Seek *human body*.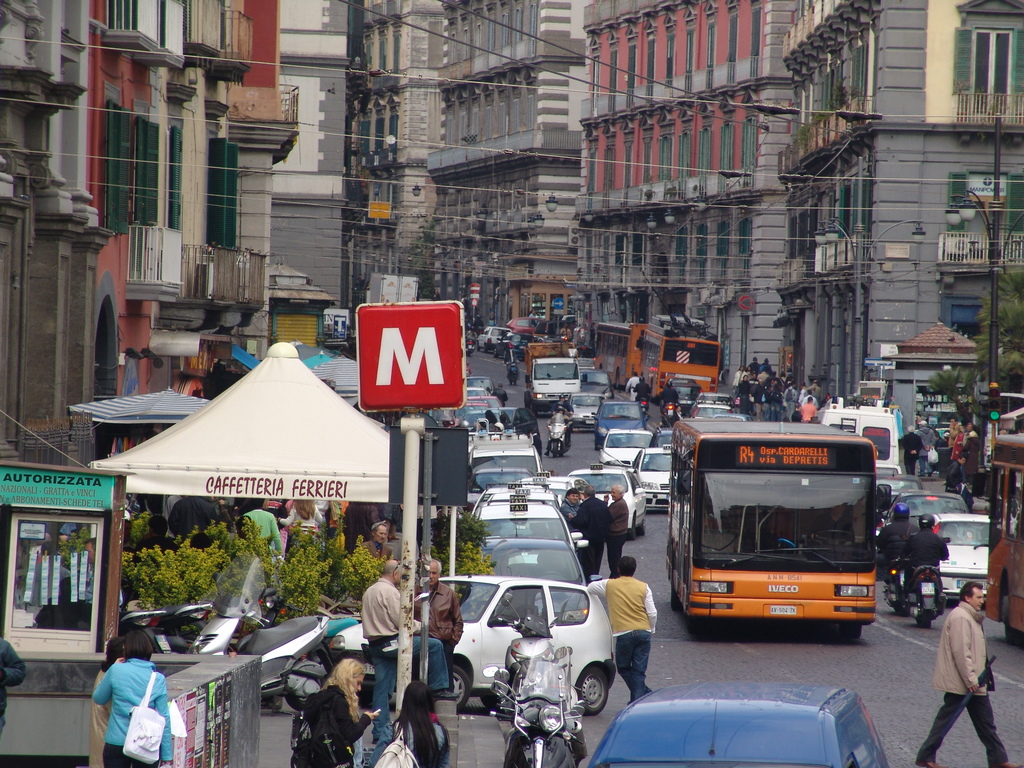
rect(560, 487, 580, 518).
